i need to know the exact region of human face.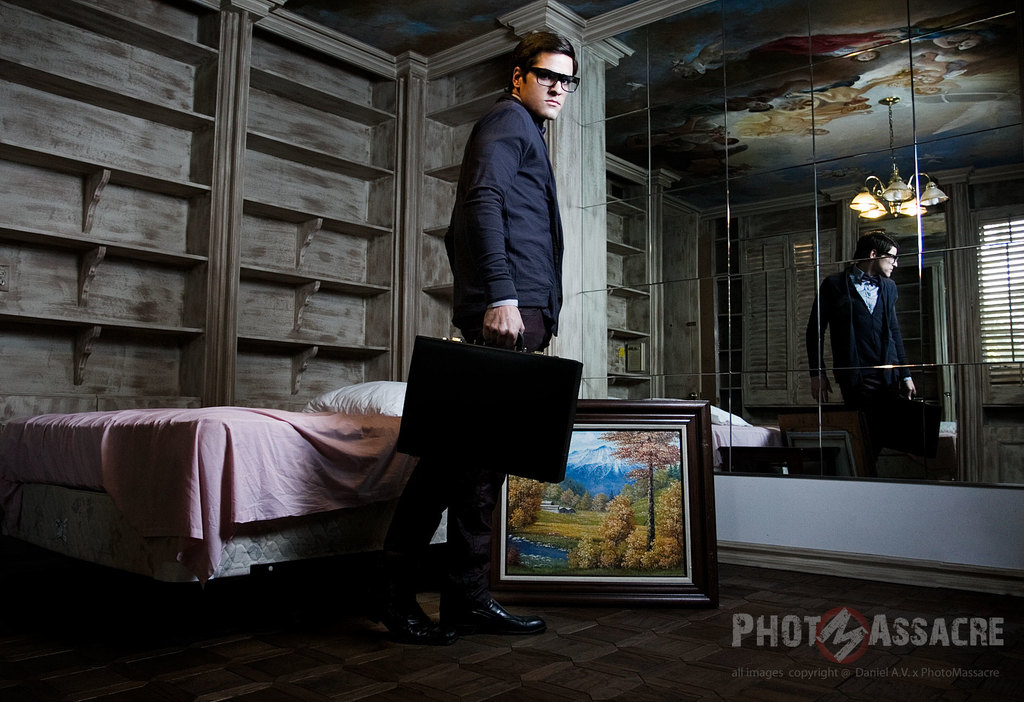
Region: bbox=[520, 48, 574, 116].
